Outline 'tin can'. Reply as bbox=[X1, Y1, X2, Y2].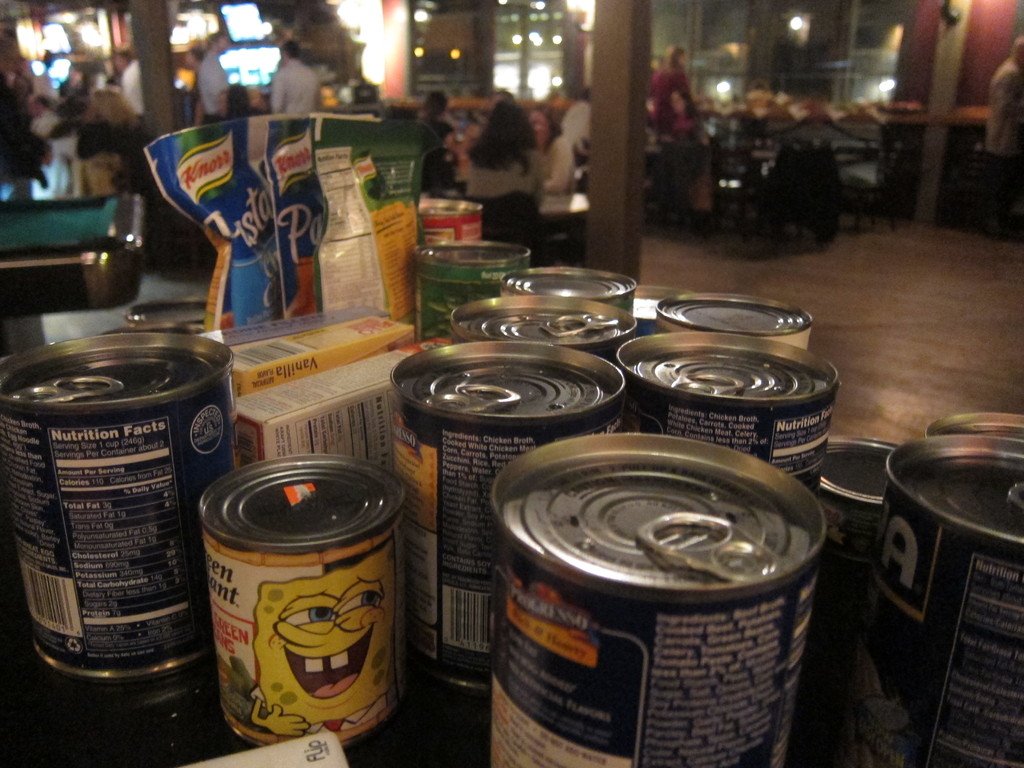
bbox=[501, 267, 636, 315].
